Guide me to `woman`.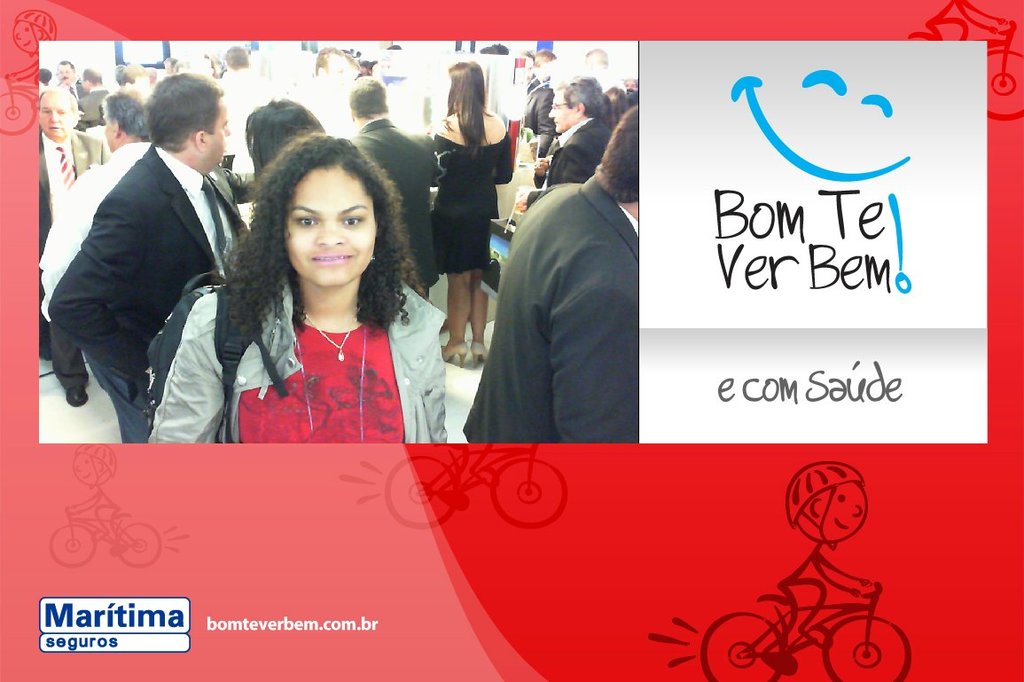
Guidance: <box>201,137,448,469</box>.
